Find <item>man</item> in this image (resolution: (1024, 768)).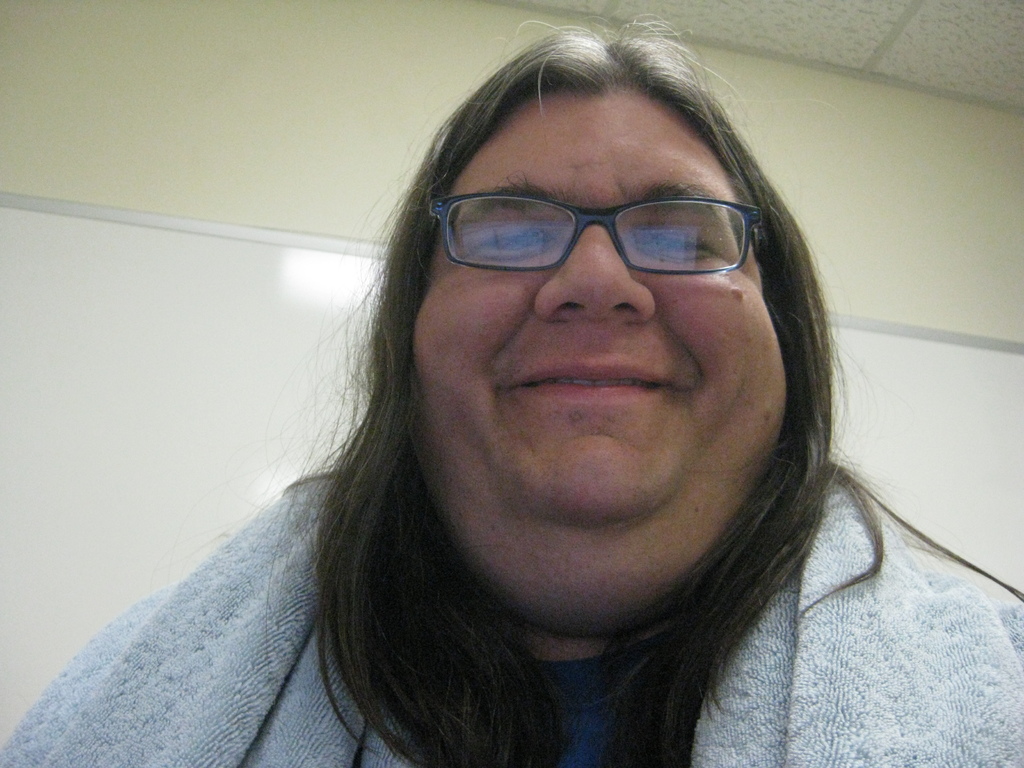
92 35 993 738.
